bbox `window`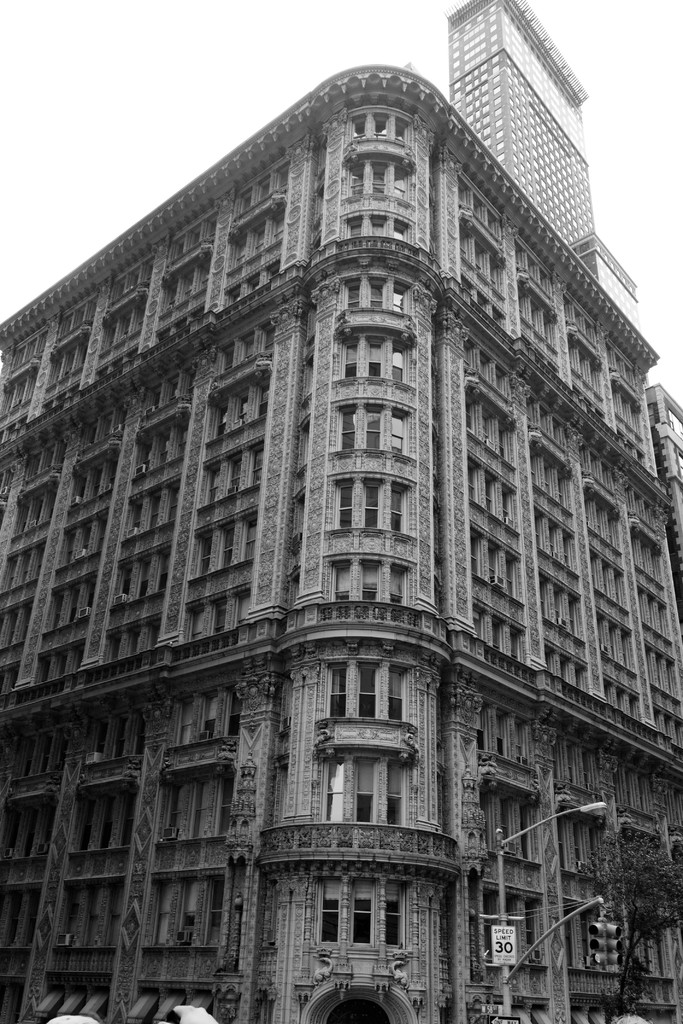
select_region(79, 706, 149, 767)
